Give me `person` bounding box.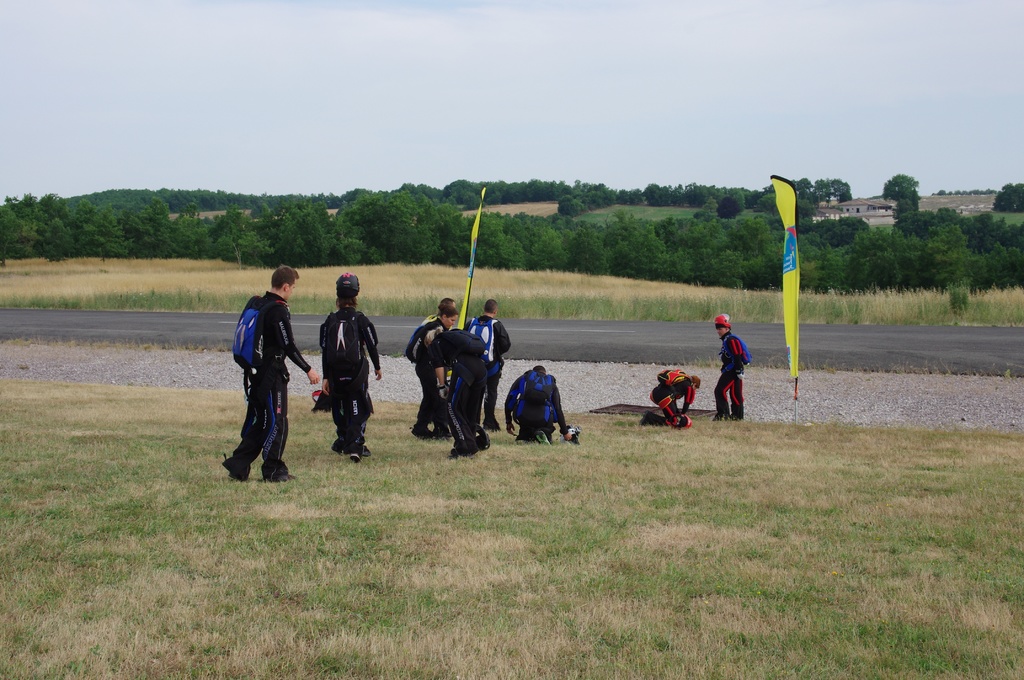
(716,311,751,430).
